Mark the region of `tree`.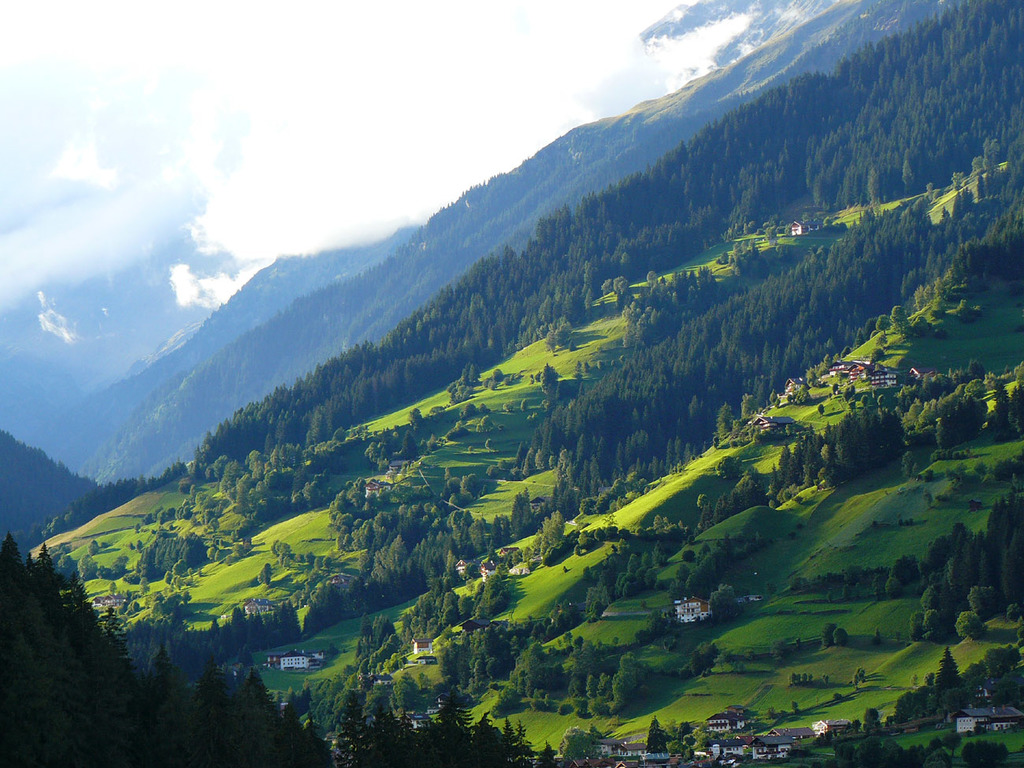
Region: 611/276/629/305.
